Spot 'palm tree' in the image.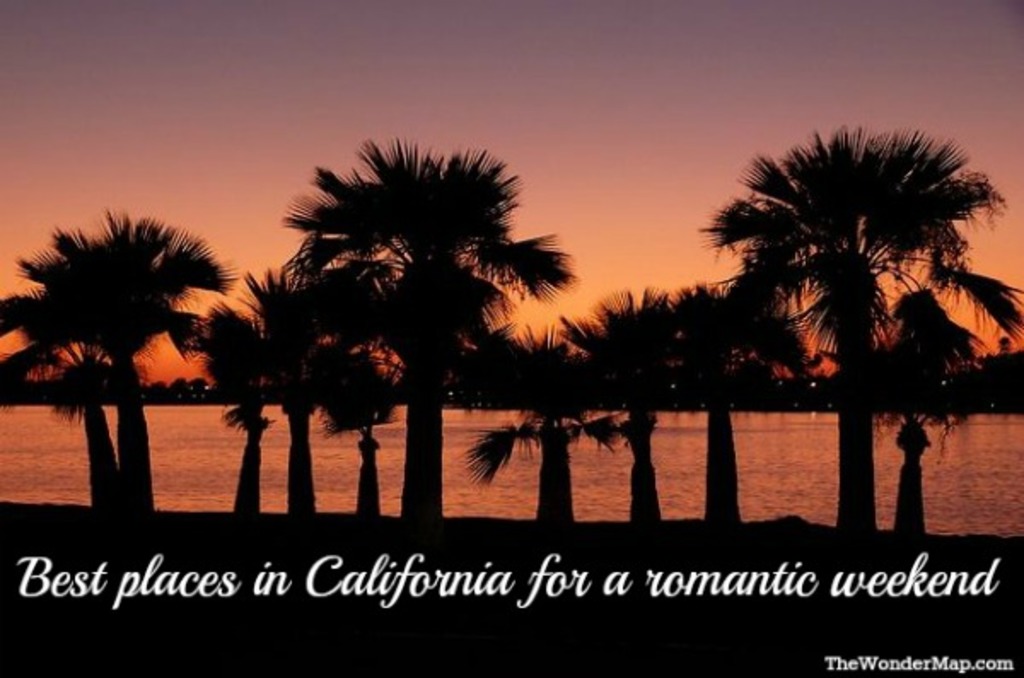
'palm tree' found at pyautogui.locateOnScreen(287, 147, 551, 529).
